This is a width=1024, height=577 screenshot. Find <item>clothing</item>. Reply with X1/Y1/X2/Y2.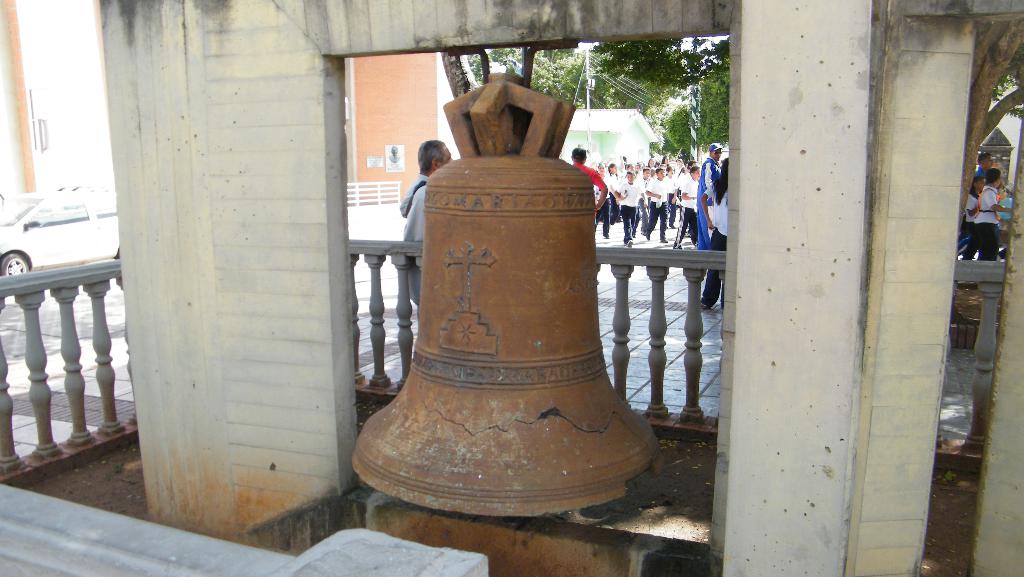
623/186/643/240.
